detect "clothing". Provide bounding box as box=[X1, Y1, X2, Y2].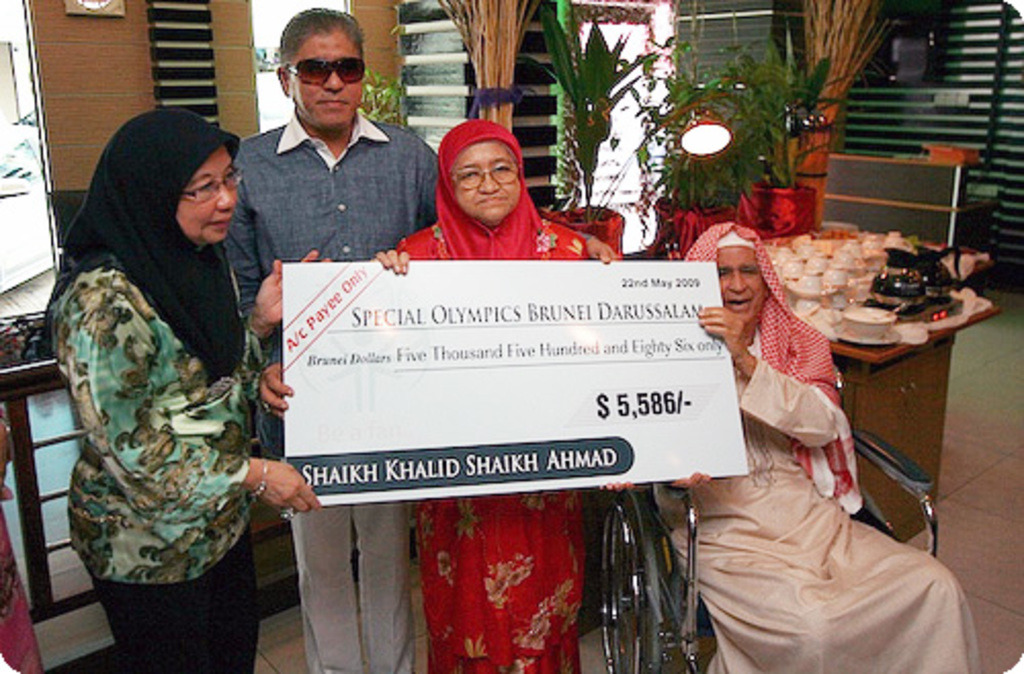
box=[37, 111, 264, 672].
